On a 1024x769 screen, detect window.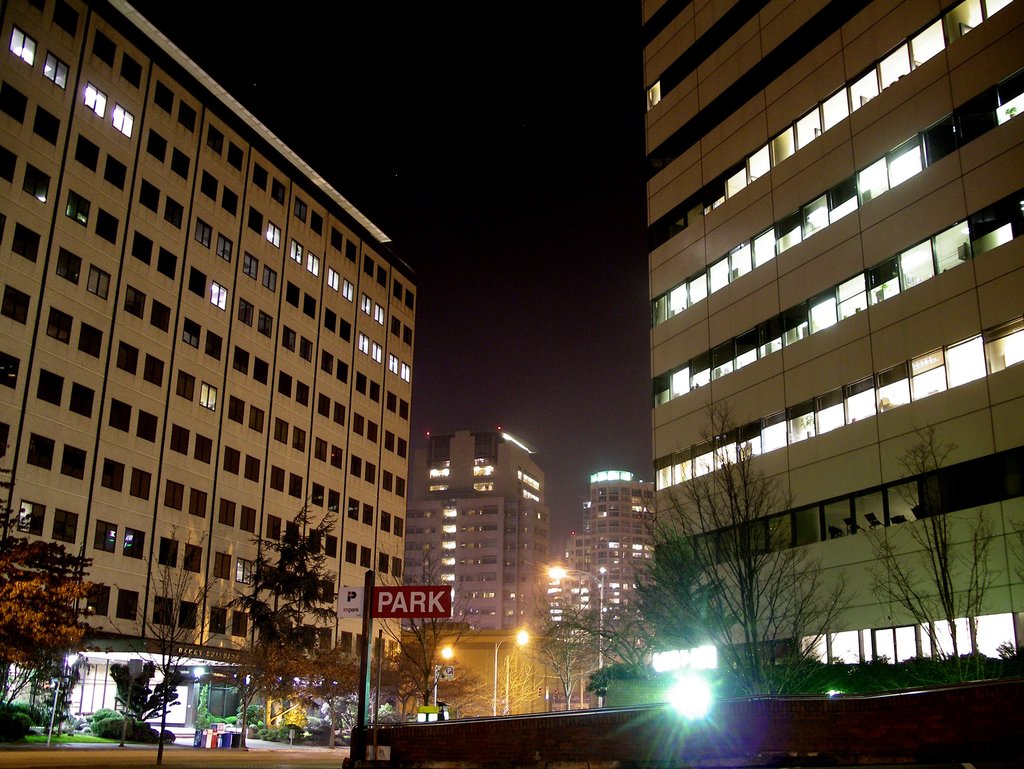
[x1=205, y1=331, x2=223, y2=358].
